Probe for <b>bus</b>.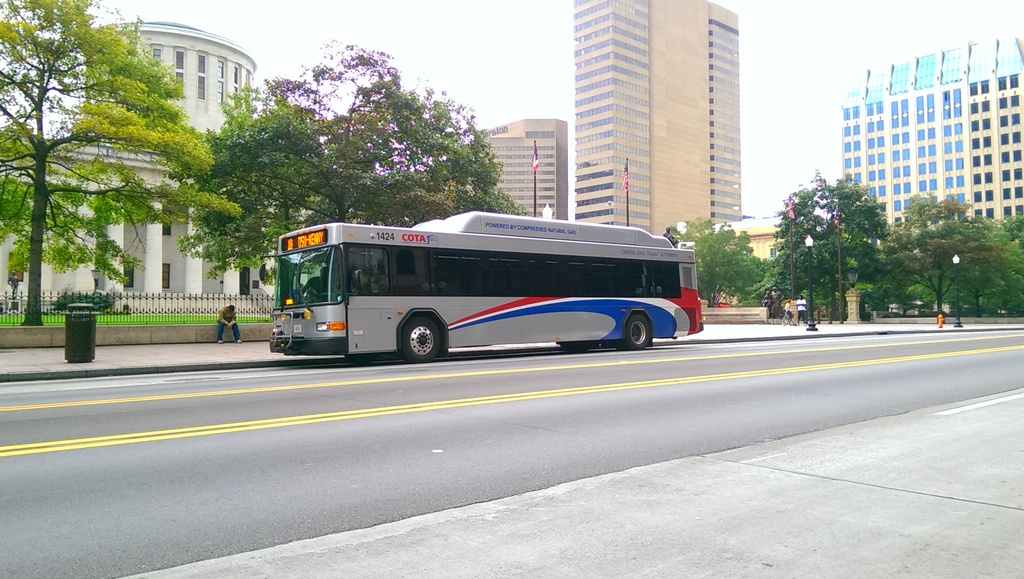
Probe result: box(267, 211, 706, 365).
